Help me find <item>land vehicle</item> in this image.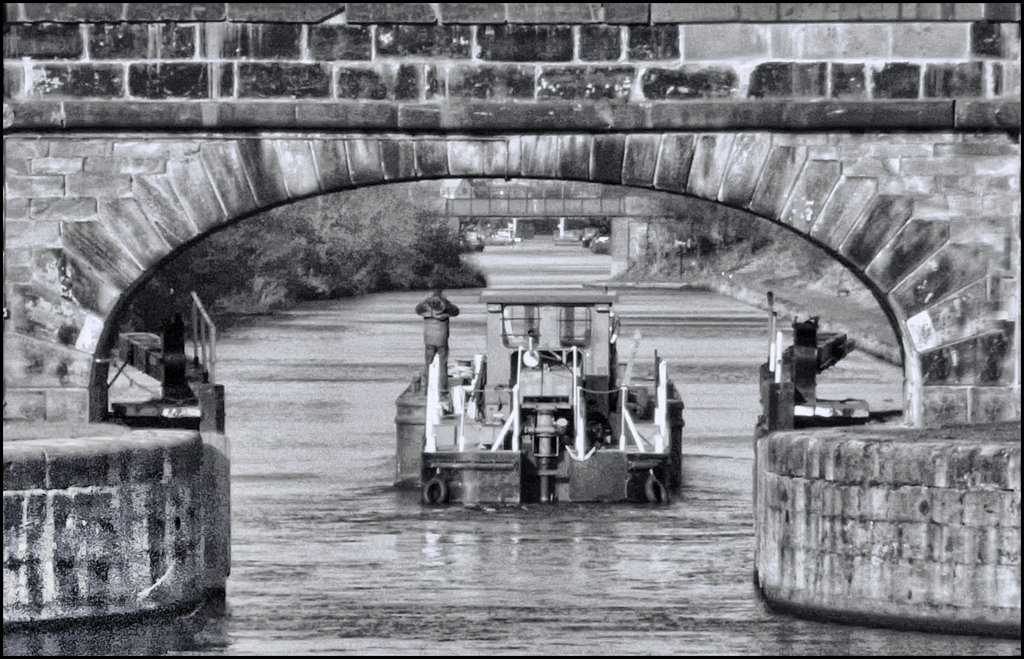
Found it: bbox=(403, 287, 709, 525).
